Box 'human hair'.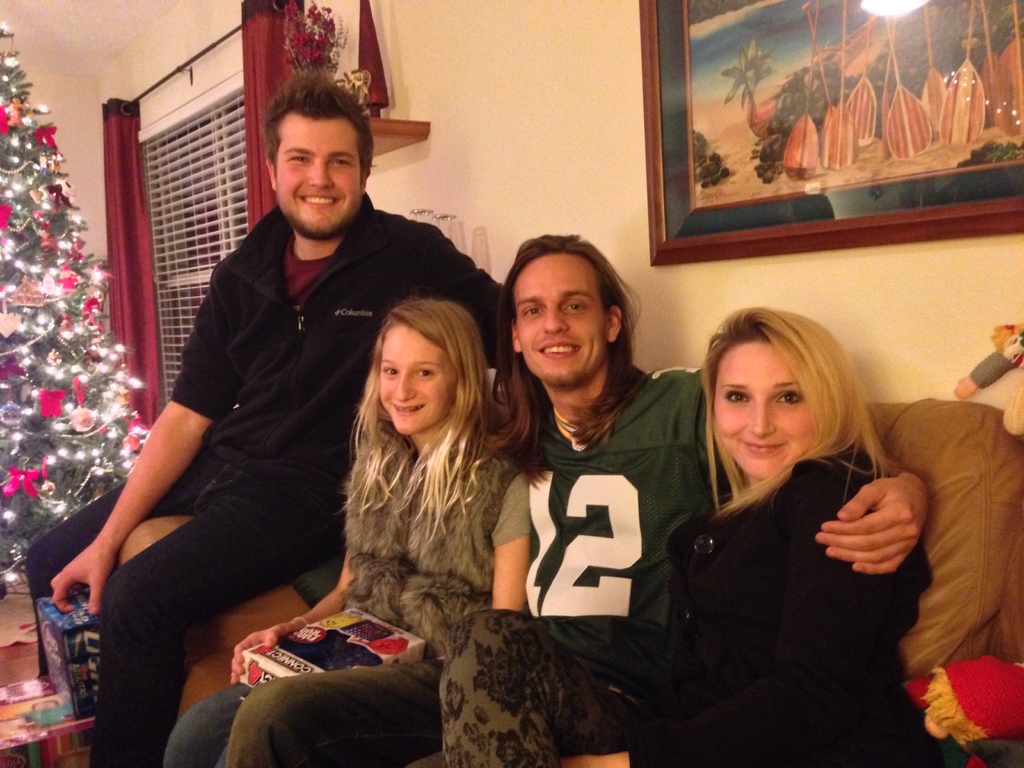
[344, 294, 493, 553].
